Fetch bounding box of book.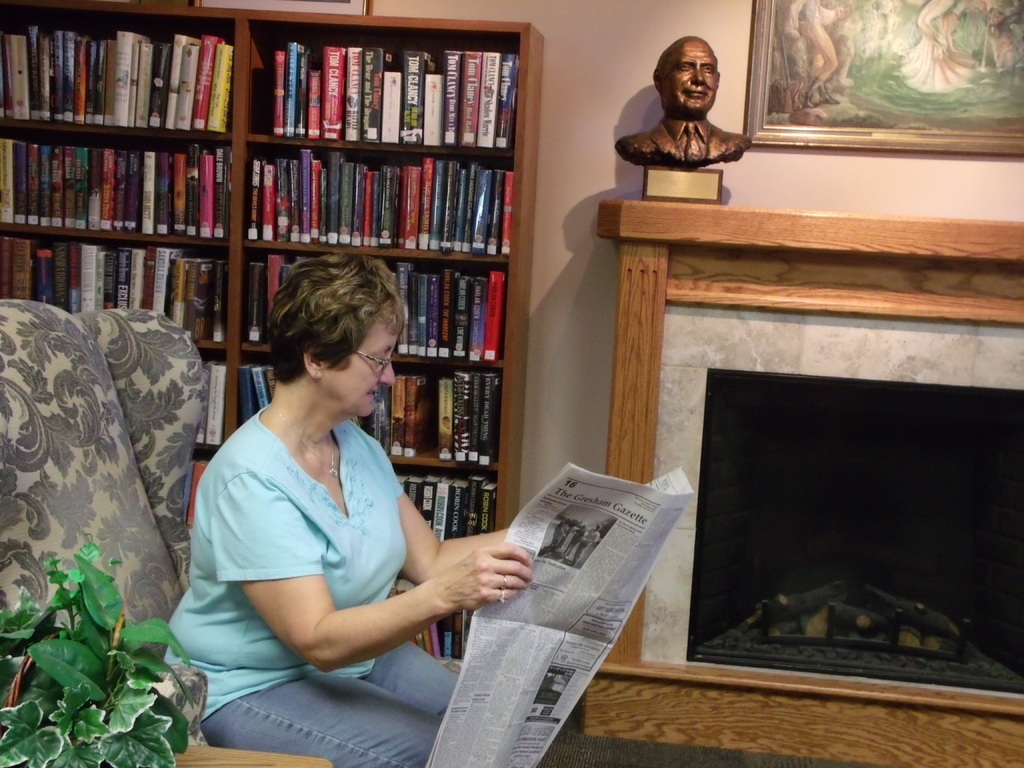
Bbox: (234,148,516,262).
